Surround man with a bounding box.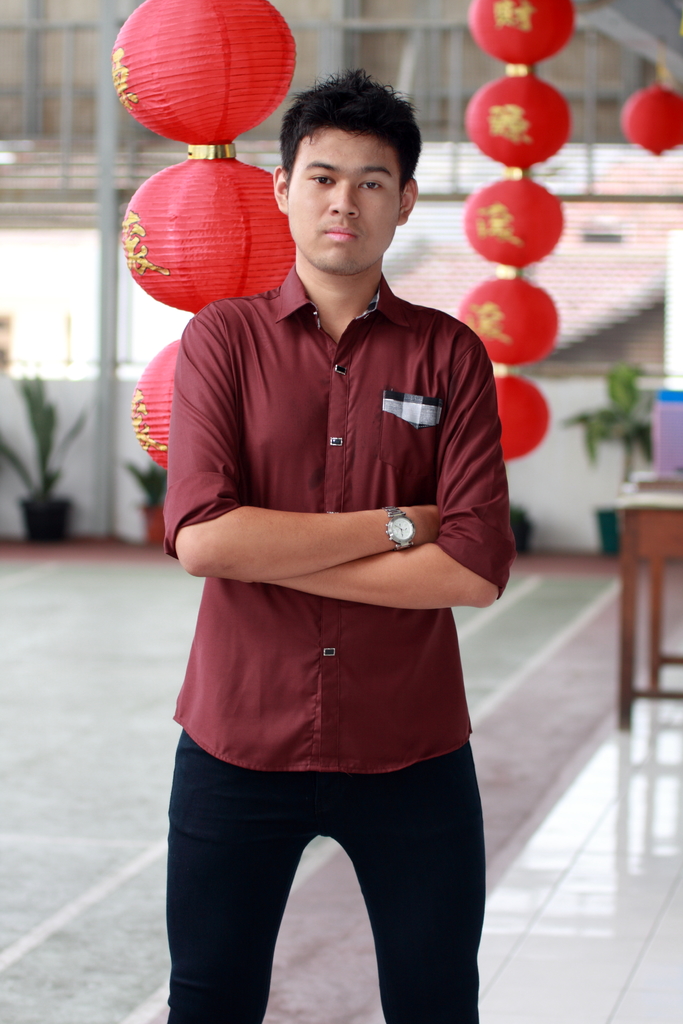
x1=146 y1=0 x2=507 y2=1023.
